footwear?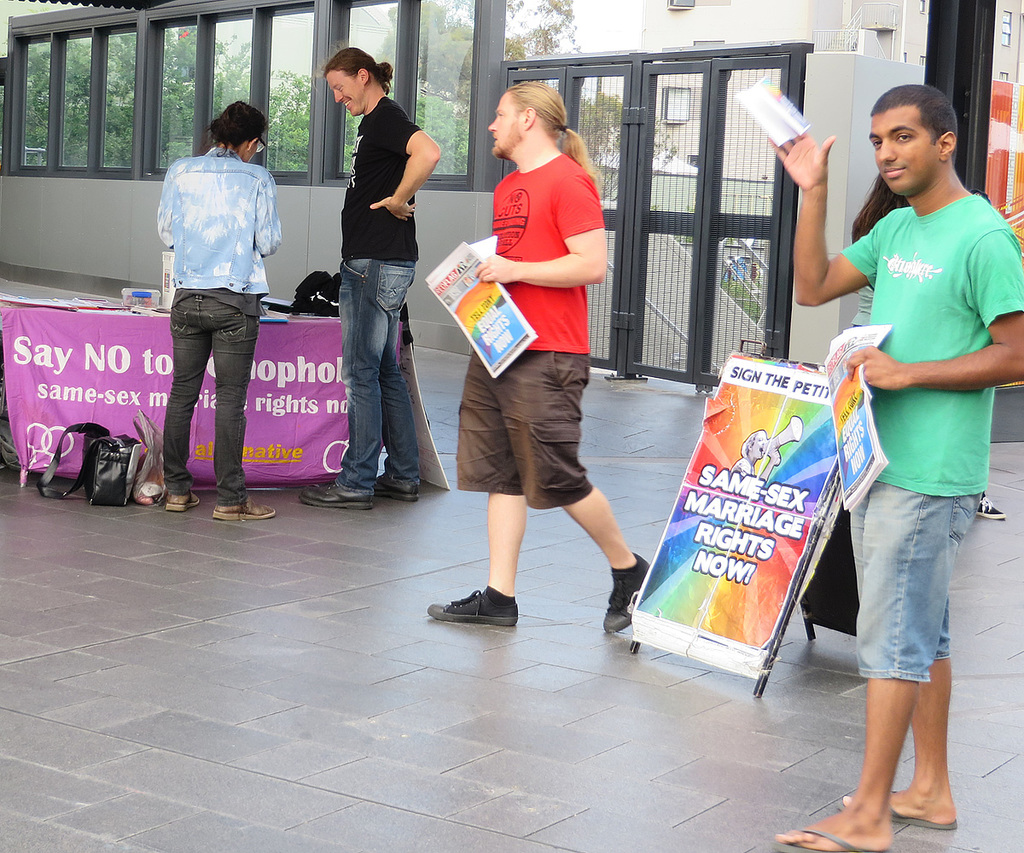
[left=210, top=491, right=278, bottom=521]
